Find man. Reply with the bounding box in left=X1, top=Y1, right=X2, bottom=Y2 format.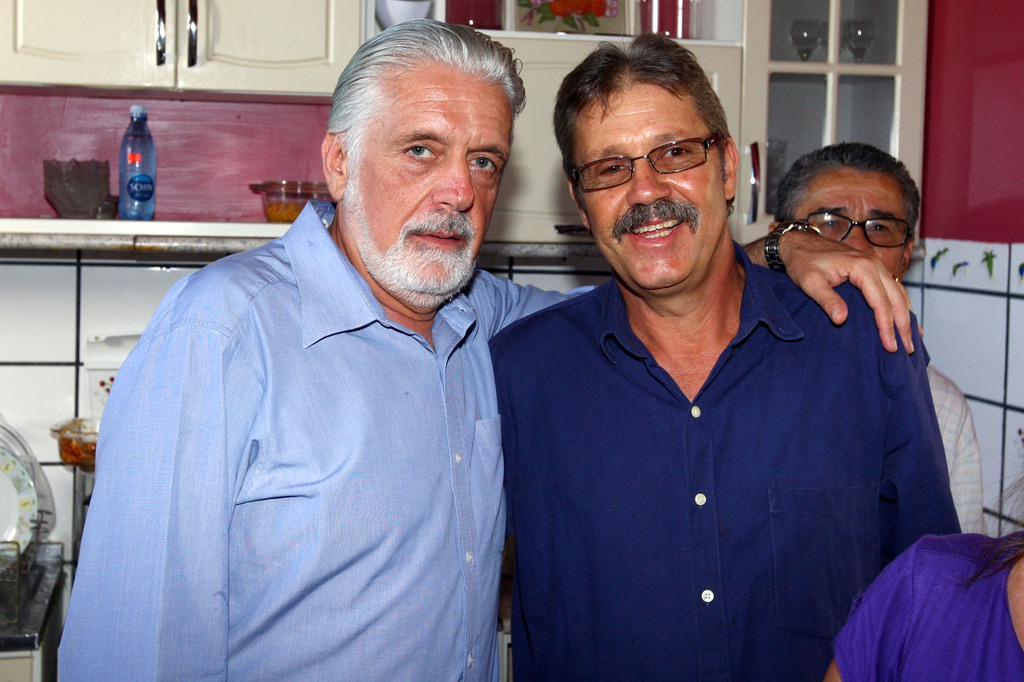
left=740, top=131, right=998, bottom=658.
